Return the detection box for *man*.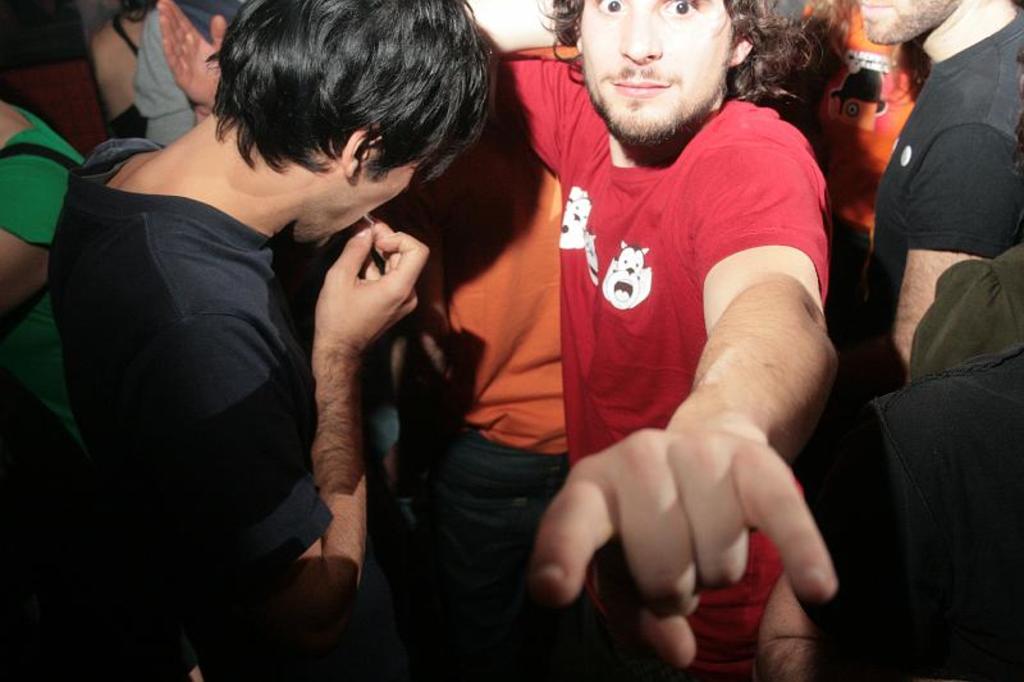
[842, 0, 1023, 397].
